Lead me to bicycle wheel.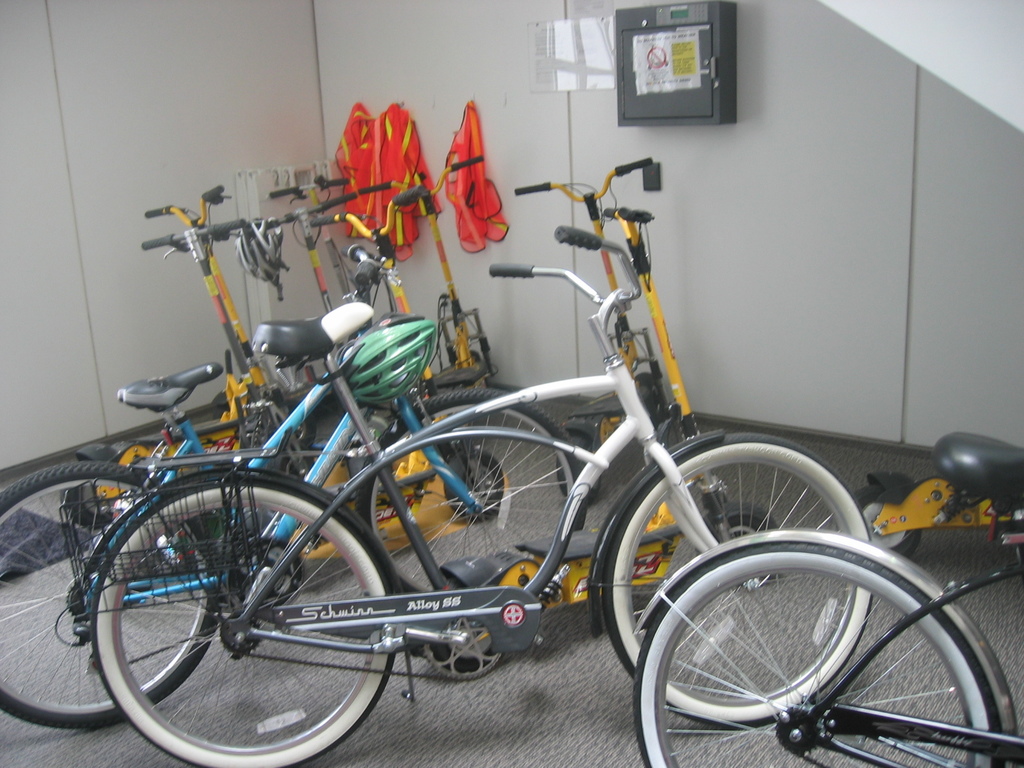
Lead to <bbox>91, 474, 399, 766</bbox>.
